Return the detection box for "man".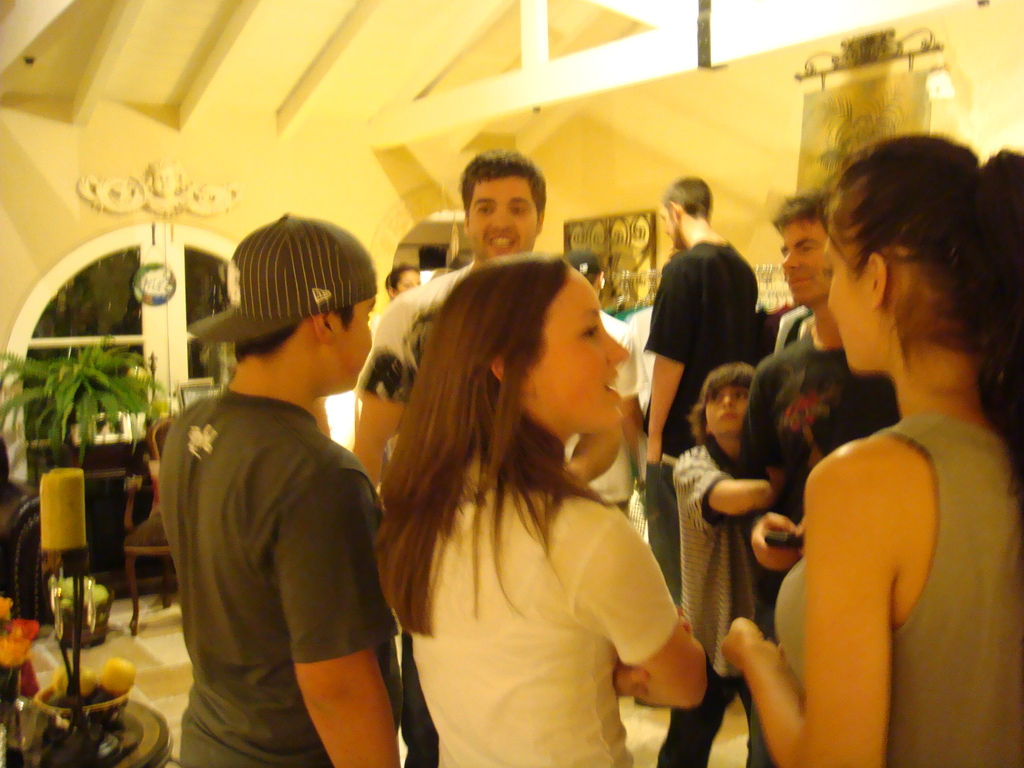
detection(134, 227, 401, 765).
